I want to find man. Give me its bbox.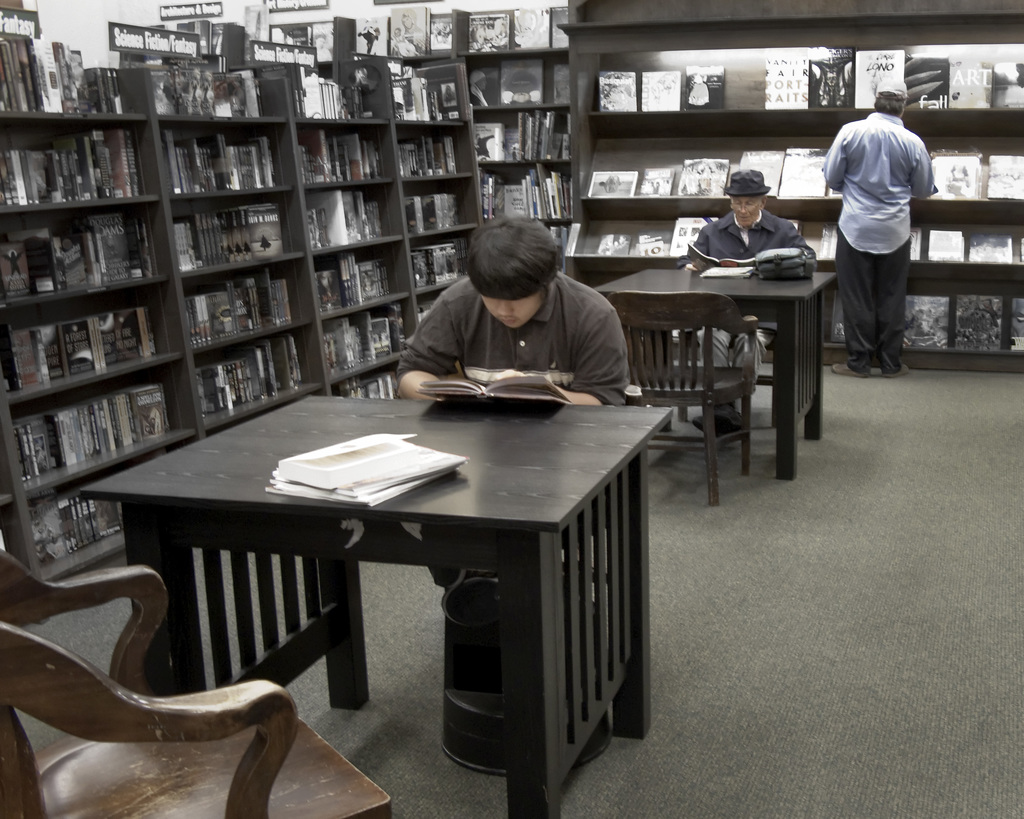
680:167:817:436.
